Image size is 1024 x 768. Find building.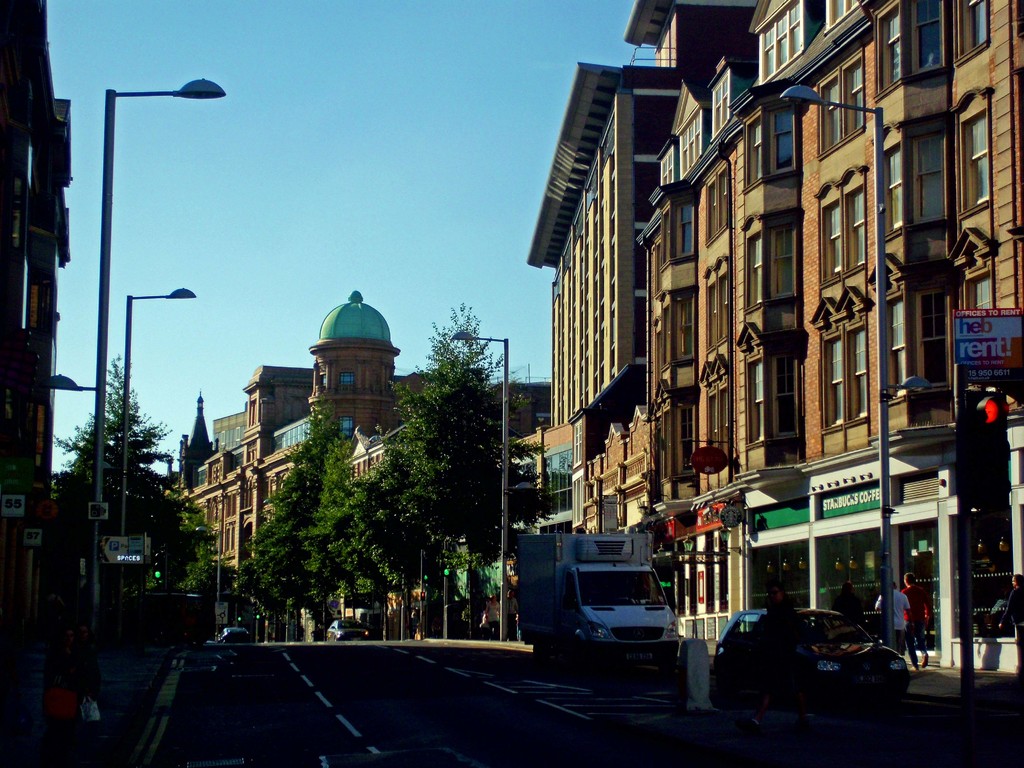
0:0:83:766.
